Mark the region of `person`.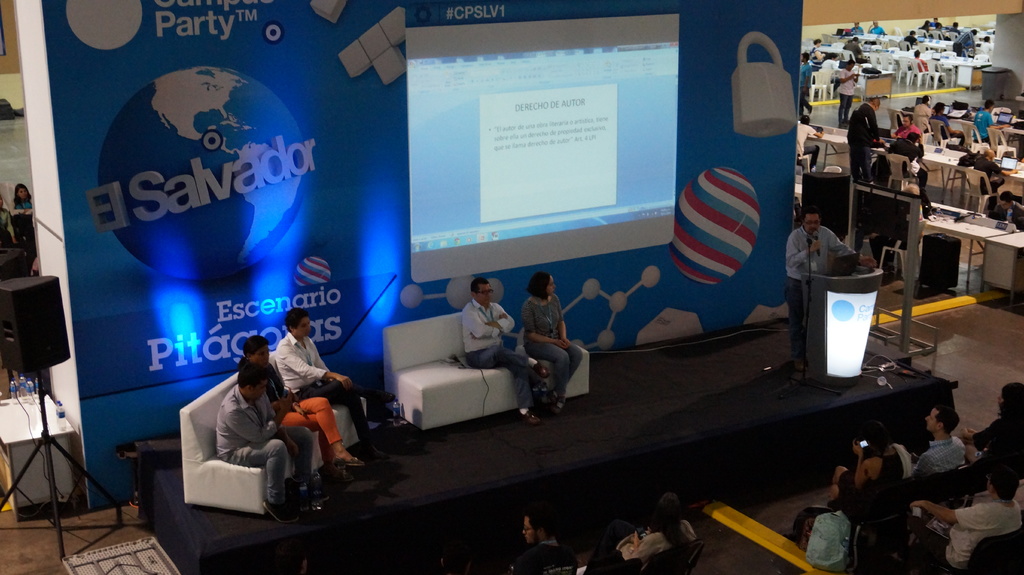
Region: [left=506, top=509, right=580, bottom=574].
